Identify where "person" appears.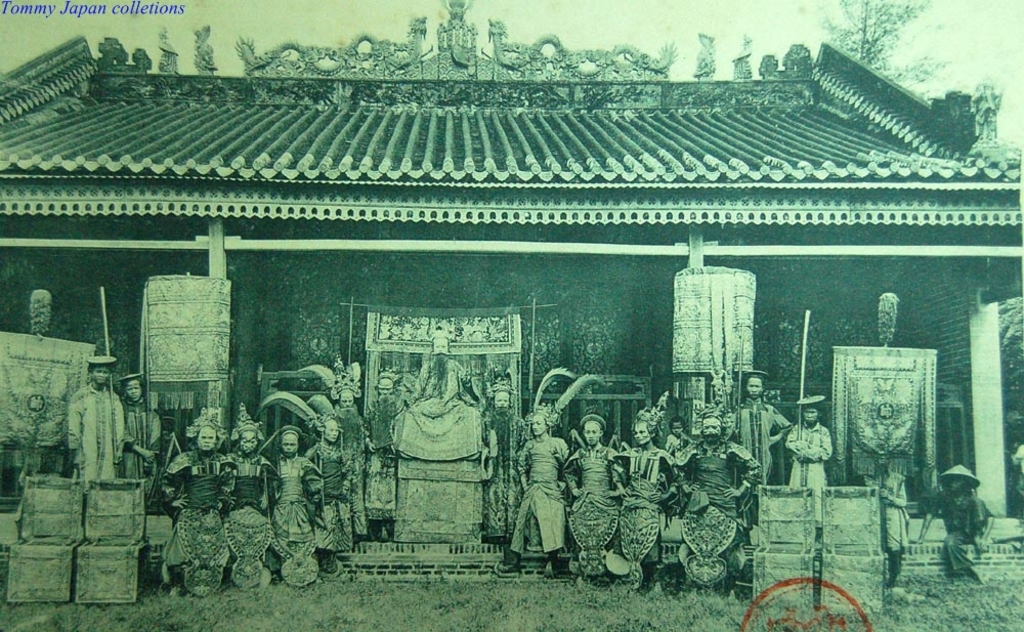
Appears at [x1=227, y1=430, x2=268, y2=510].
